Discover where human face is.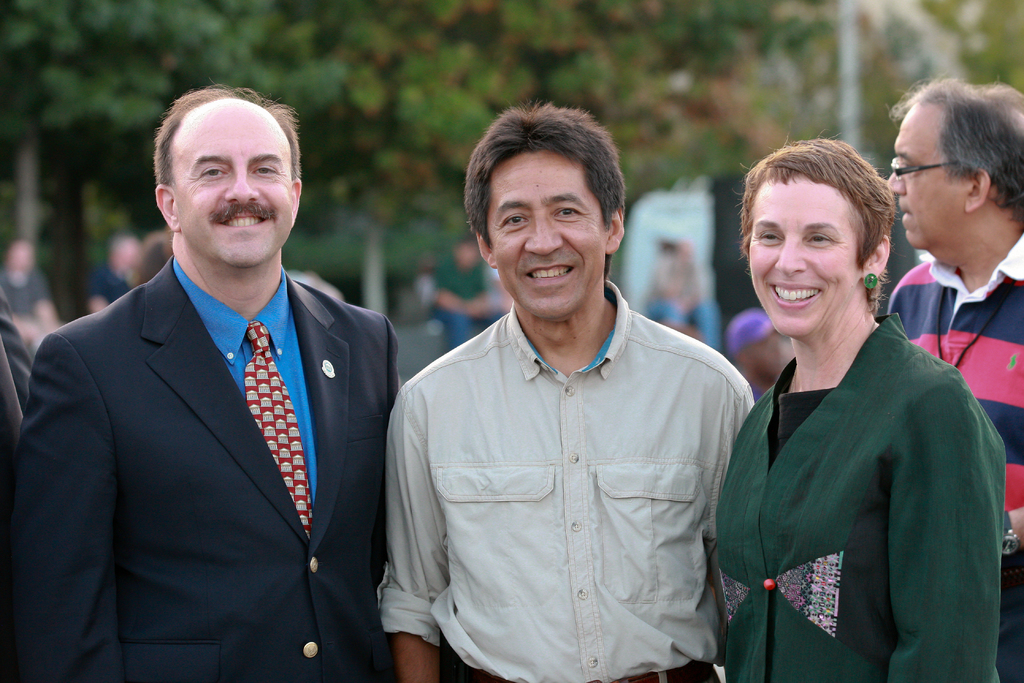
Discovered at bbox=[888, 100, 968, 250].
